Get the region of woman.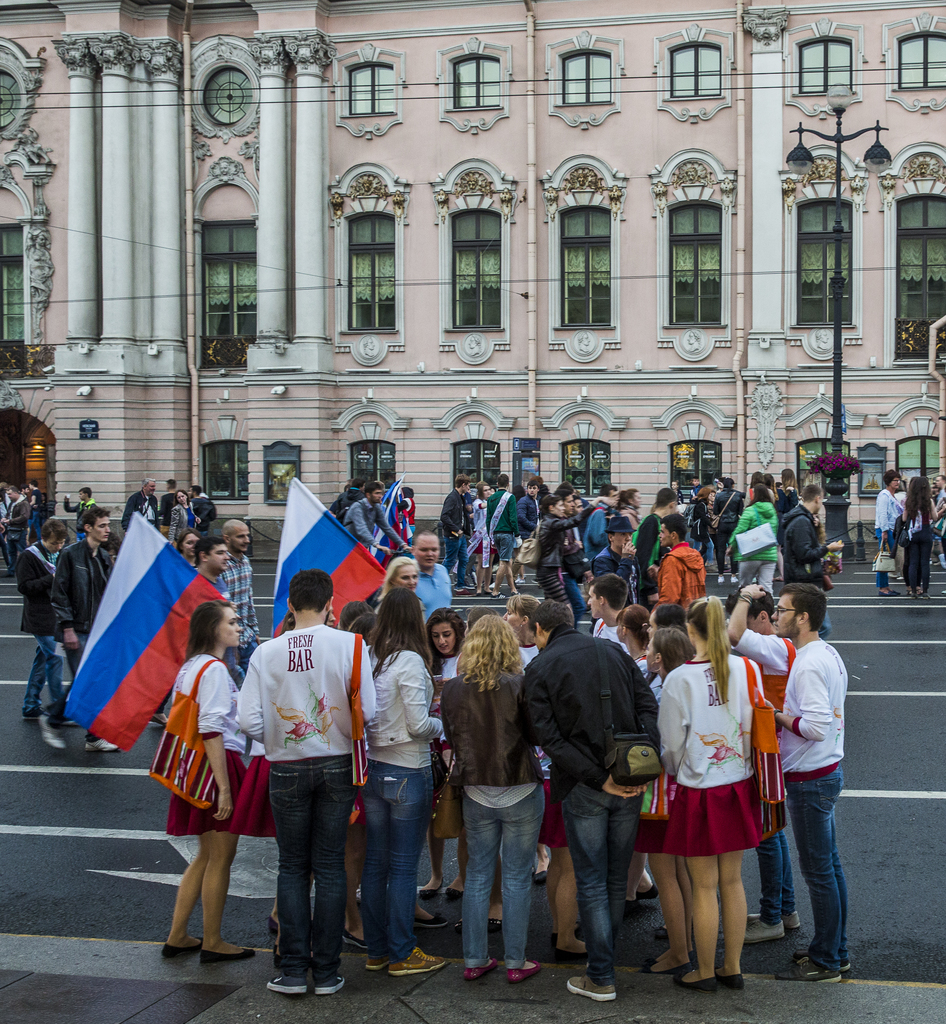
bbox=[499, 596, 547, 881].
